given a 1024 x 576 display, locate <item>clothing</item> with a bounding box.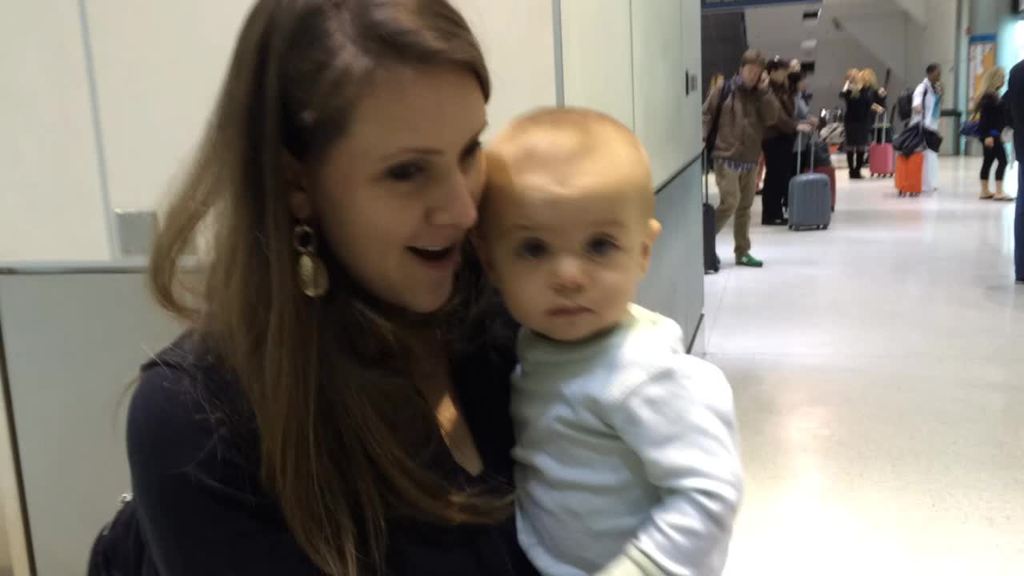
Located: (1000, 58, 1023, 277).
